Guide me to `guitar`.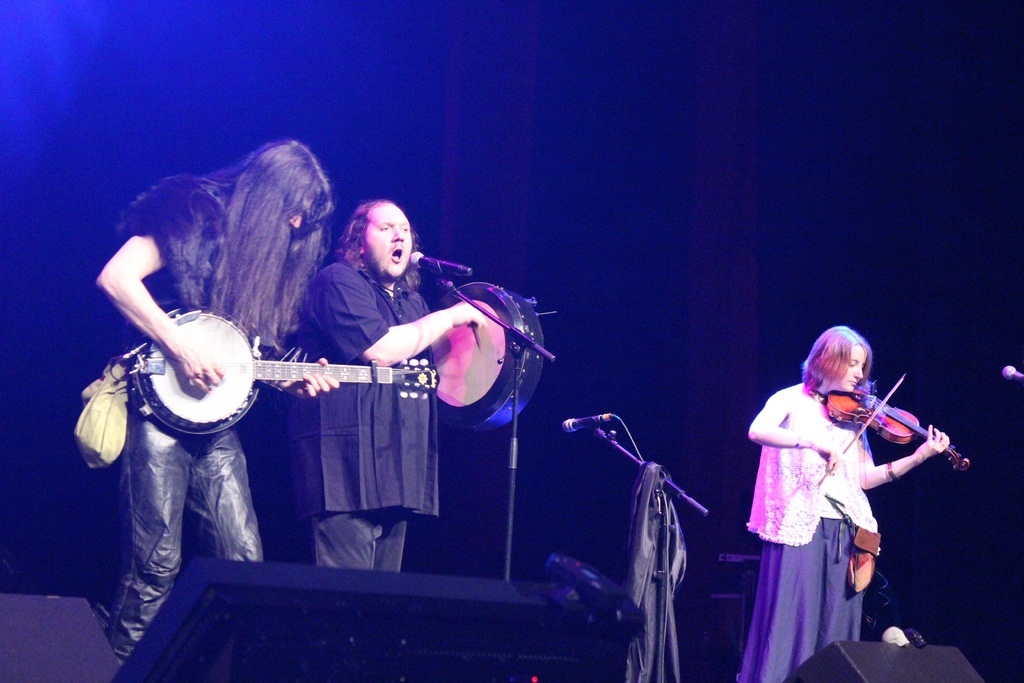
Guidance: 115 291 440 442.
